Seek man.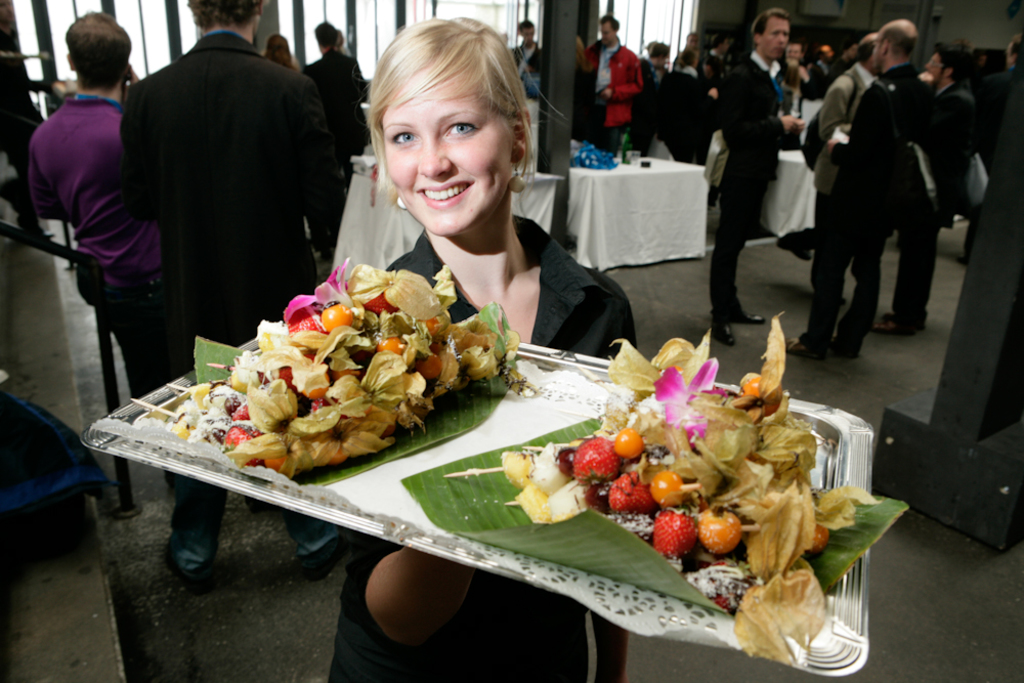
region(642, 42, 672, 153).
